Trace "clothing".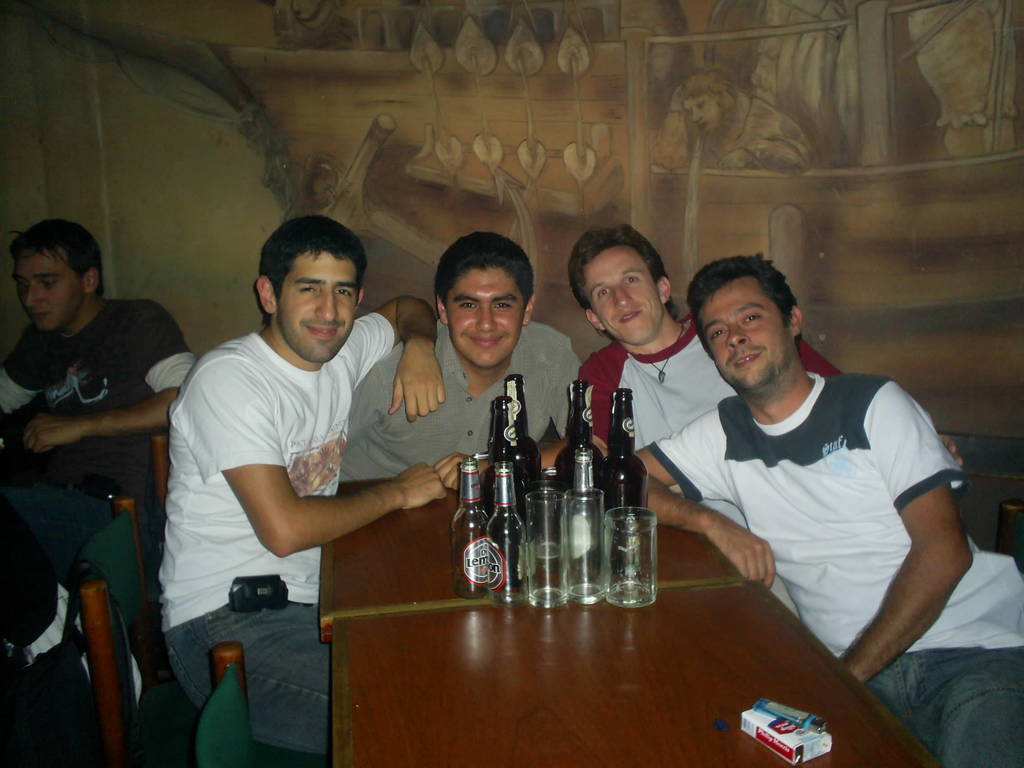
Traced to <box>147,327,396,757</box>.
